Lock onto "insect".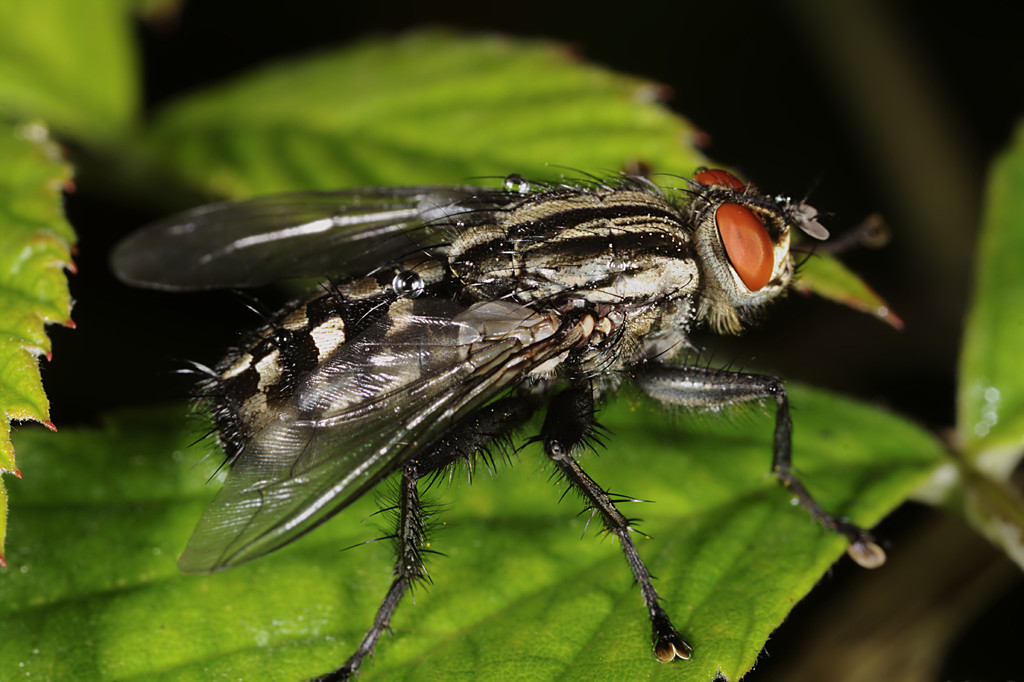
Locked: 113:153:892:681.
